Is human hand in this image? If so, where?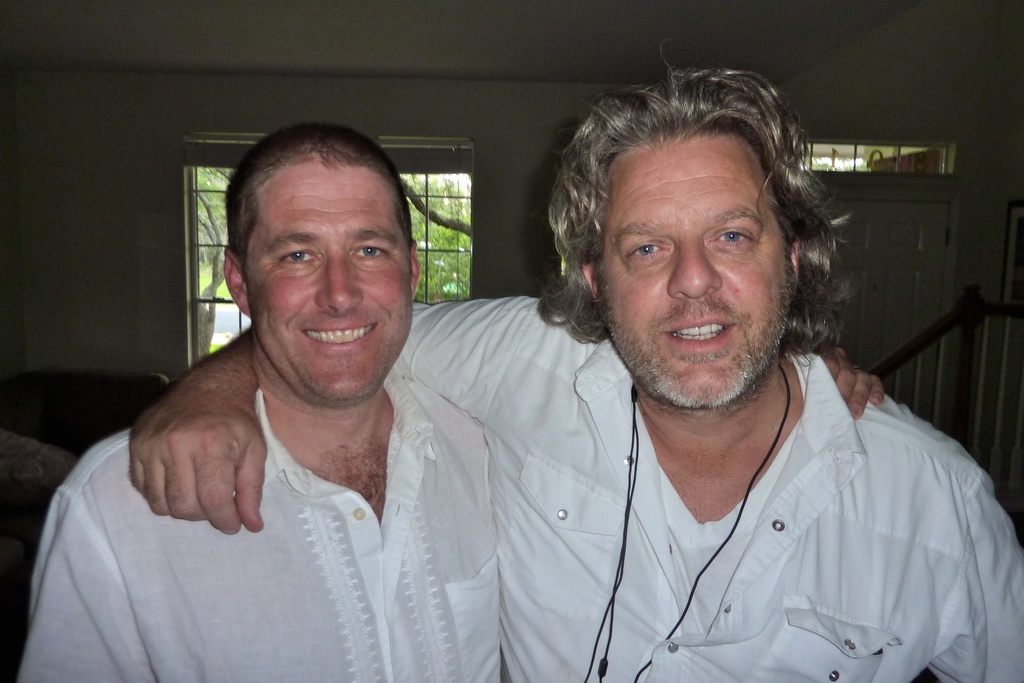
Yes, at bbox(819, 339, 884, 424).
